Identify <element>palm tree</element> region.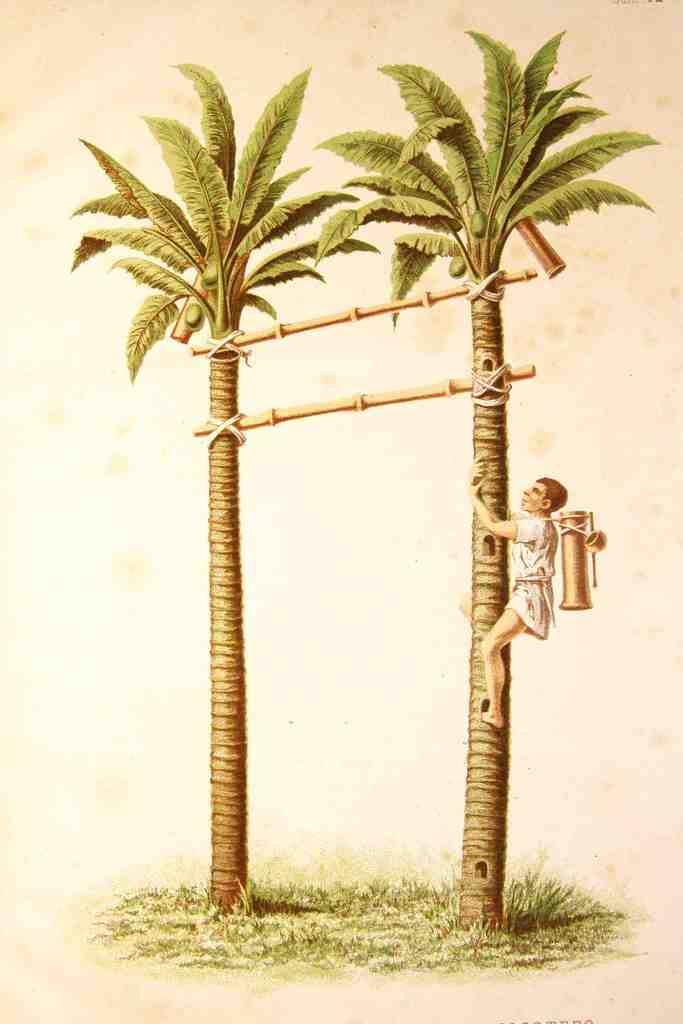
Region: (left=118, top=1, right=582, bottom=924).
